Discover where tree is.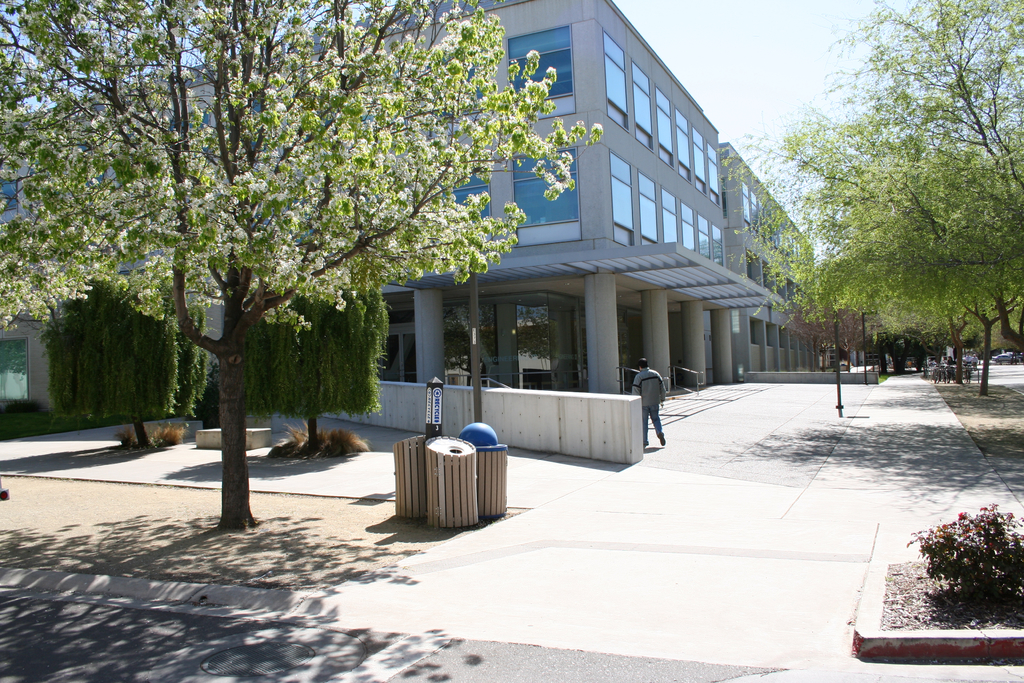
Discovered at l=243, t=276, r=388, b=459.
